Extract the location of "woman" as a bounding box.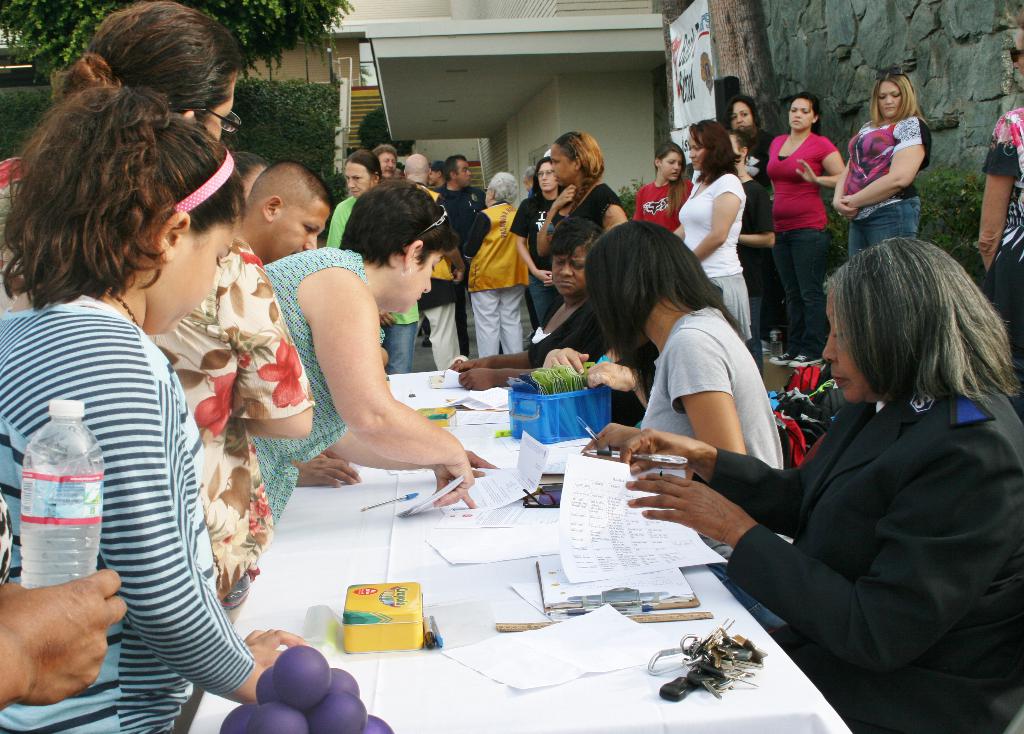
[534, 129, 636, 251].
